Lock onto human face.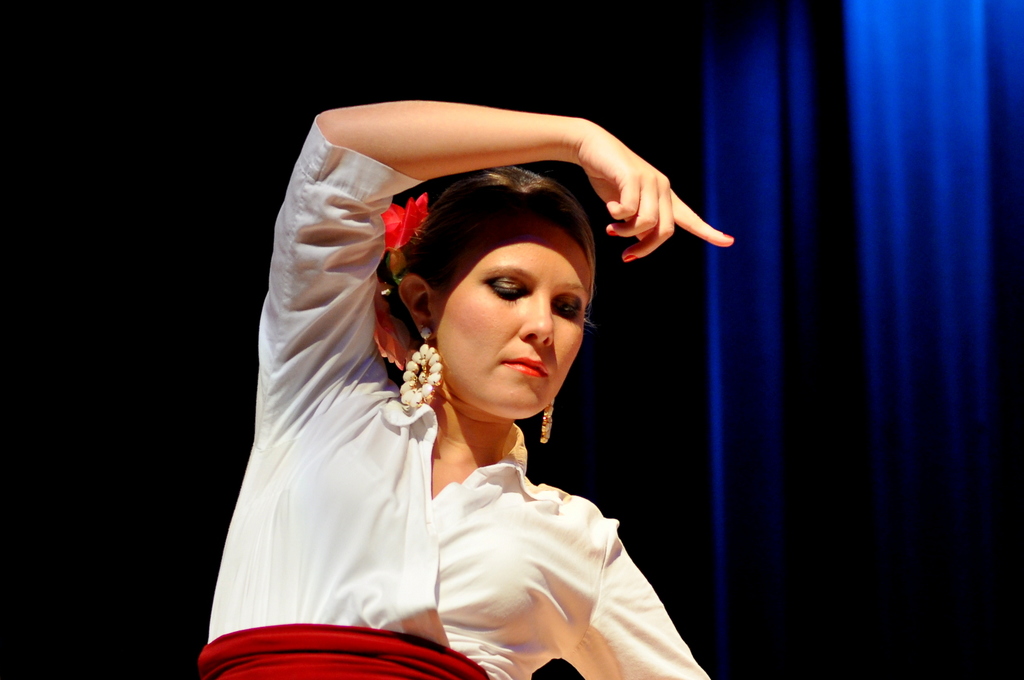
Locked: 429 210 592 415.
